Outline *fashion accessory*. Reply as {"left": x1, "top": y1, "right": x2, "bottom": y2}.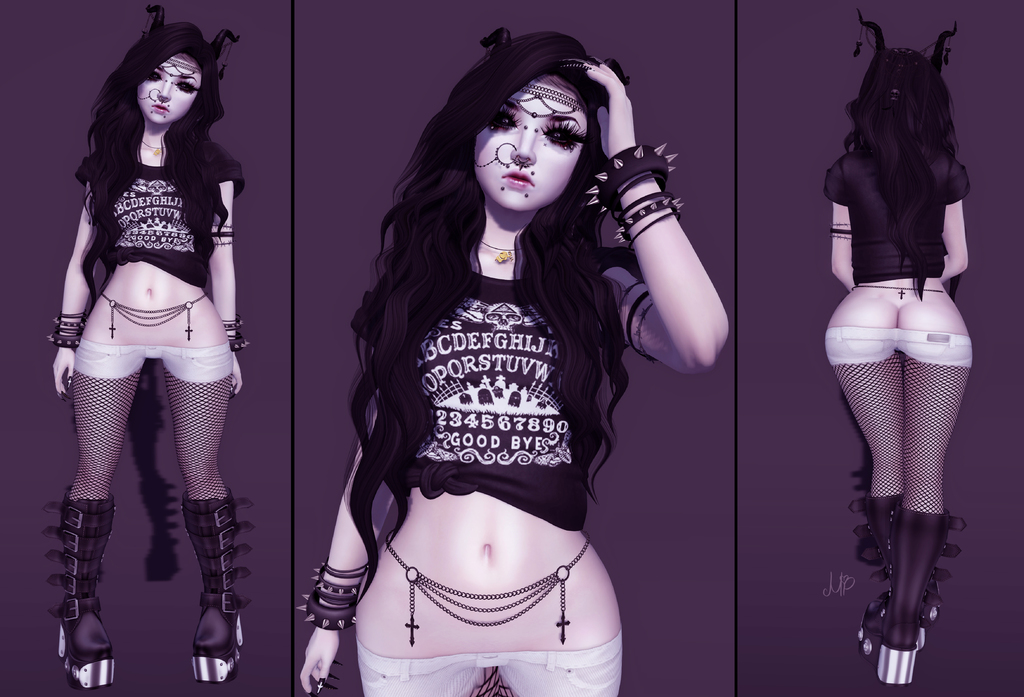
{"left": 852, "top": 509, "right": 962, "bottom": 688}.
